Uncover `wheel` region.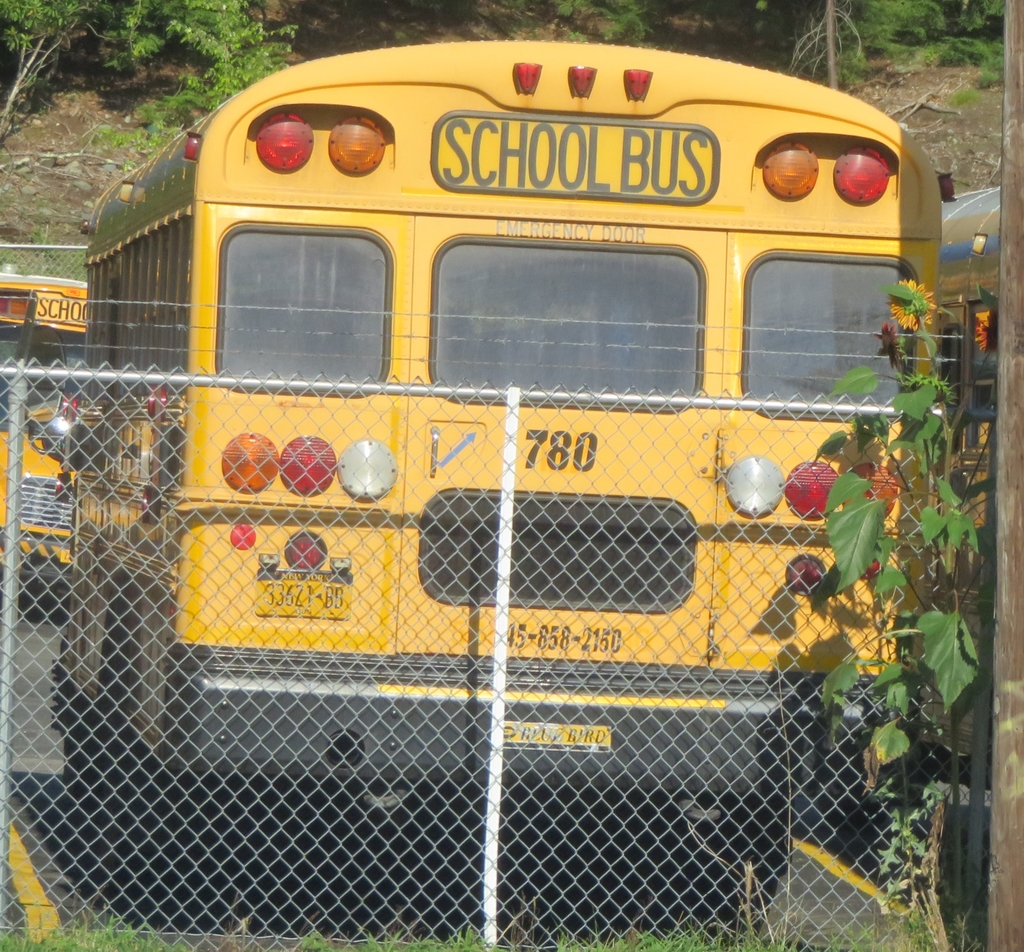
Uncovered: select_region(54, 641, 90, 832).
